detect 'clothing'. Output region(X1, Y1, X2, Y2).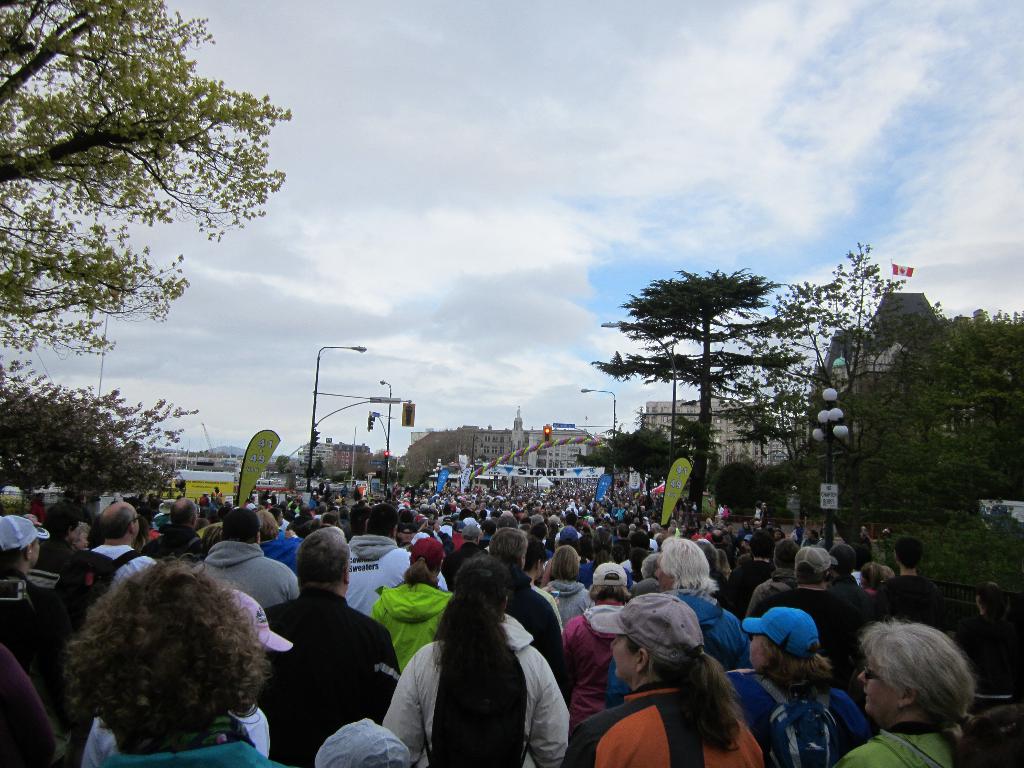
region(563, 599, 629, 726).
